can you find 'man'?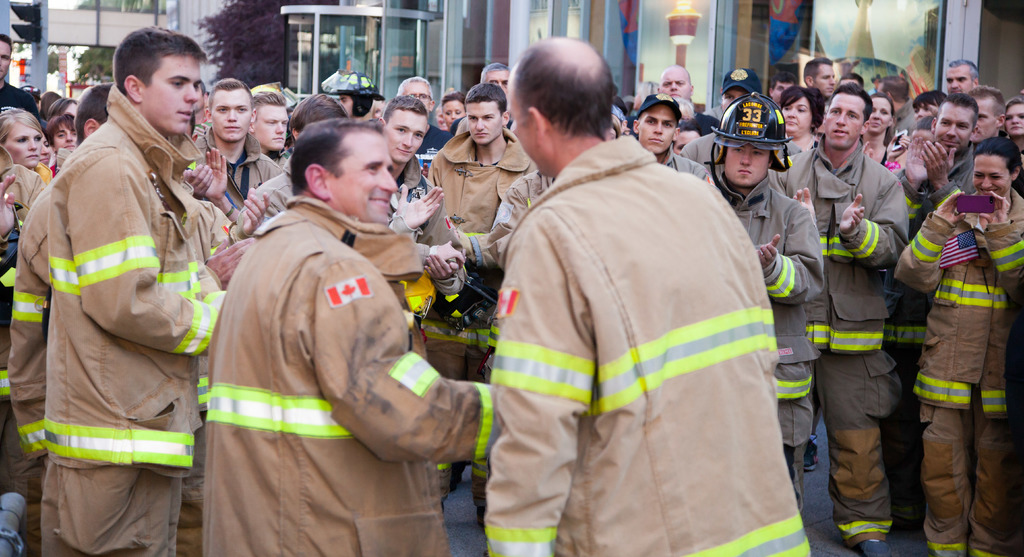
Yes, bounding box: [966,82,1023,196].
